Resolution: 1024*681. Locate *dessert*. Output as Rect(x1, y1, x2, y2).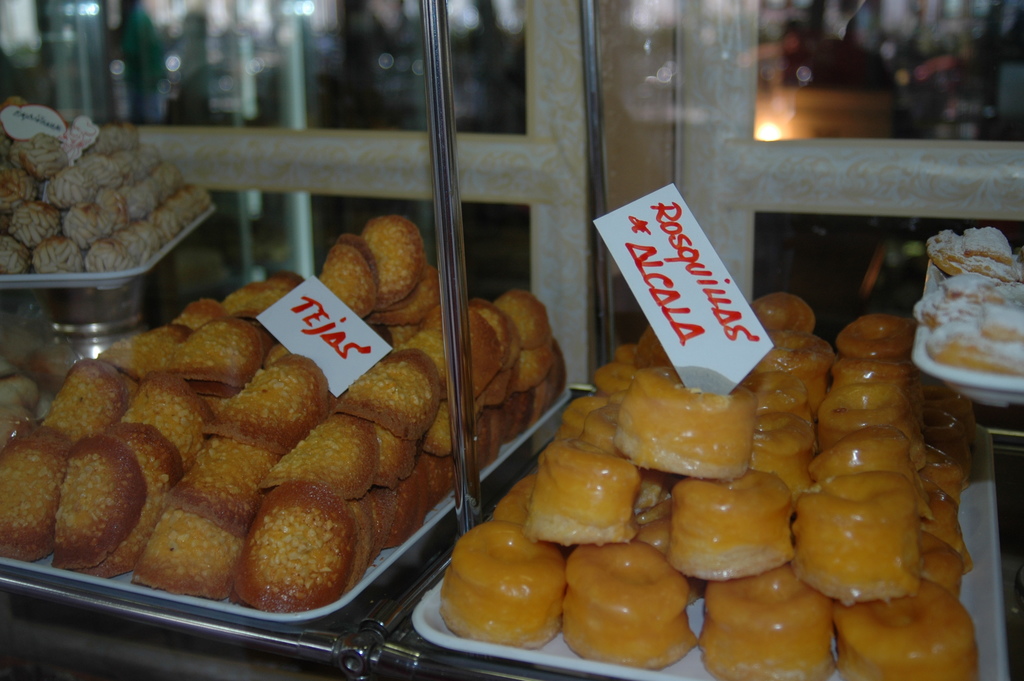
Rect(502, 292, 557, 381).
